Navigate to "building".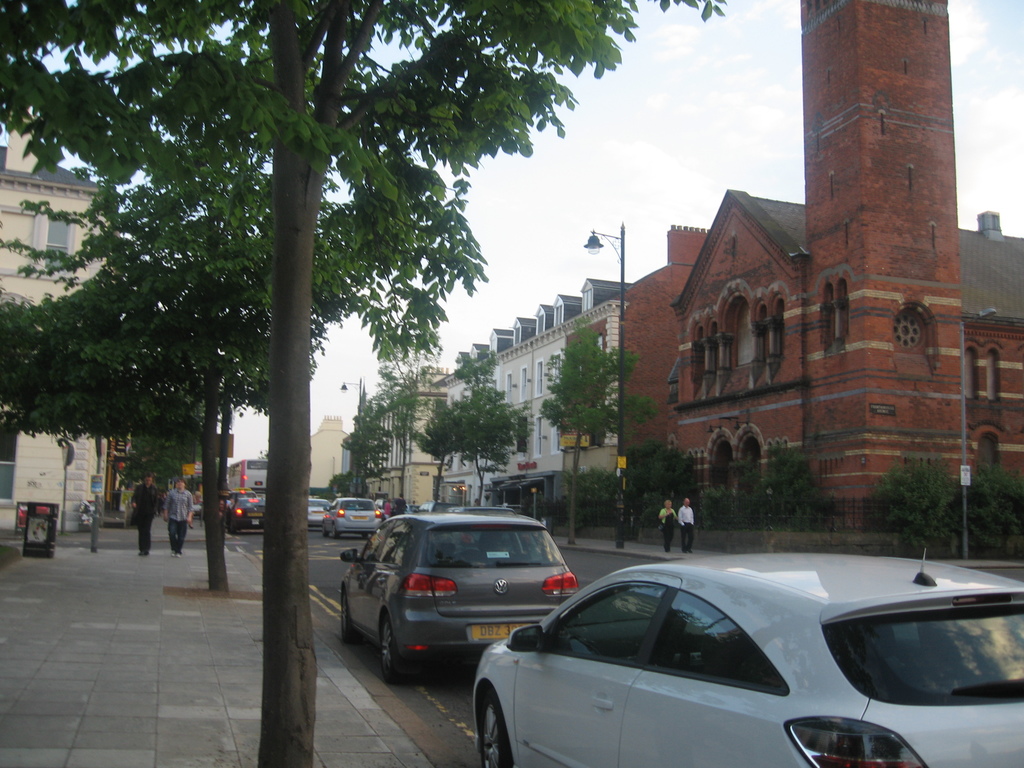
Navigation target: [left=0, top=111, right=108, bottom=536].
